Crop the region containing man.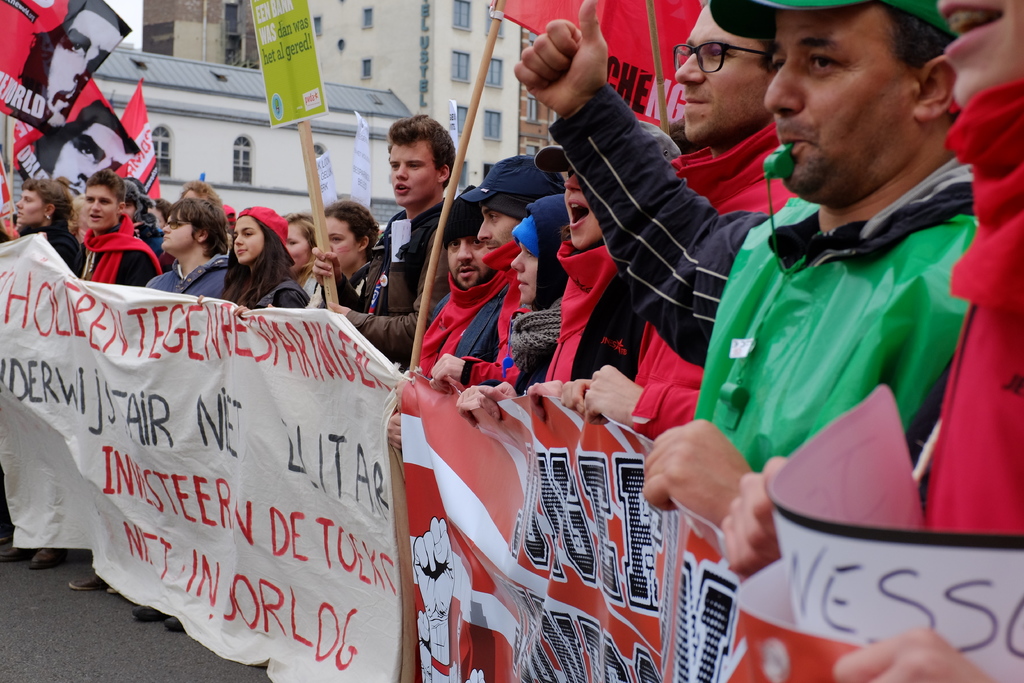
Crop region: [72, 177, 184, 588].
